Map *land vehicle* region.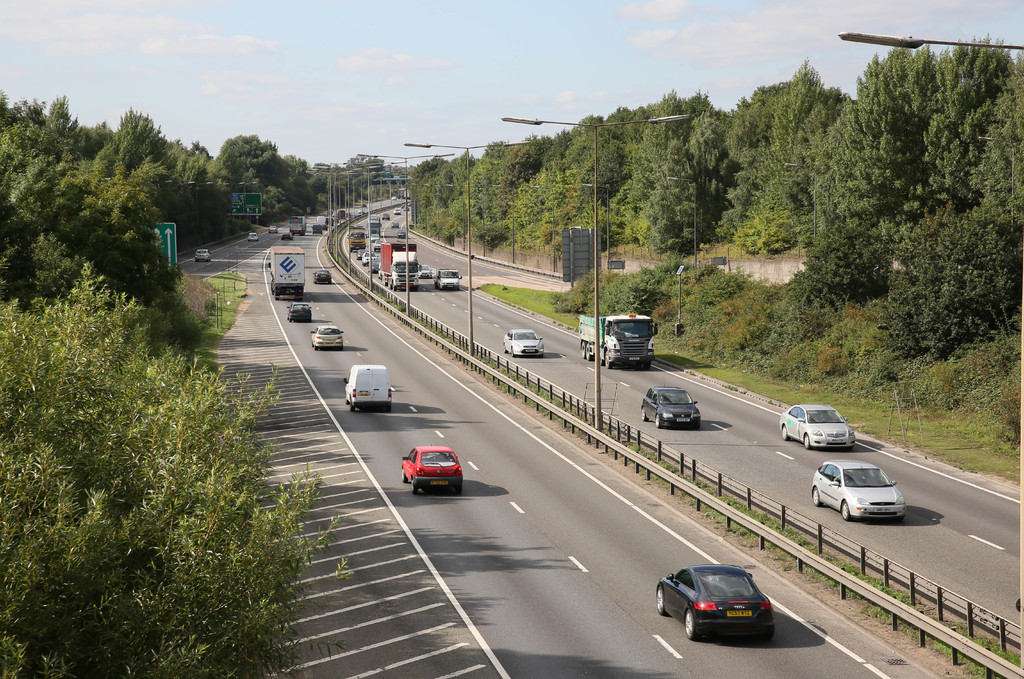
Mapped to <box>310,222,323,237</box>.
